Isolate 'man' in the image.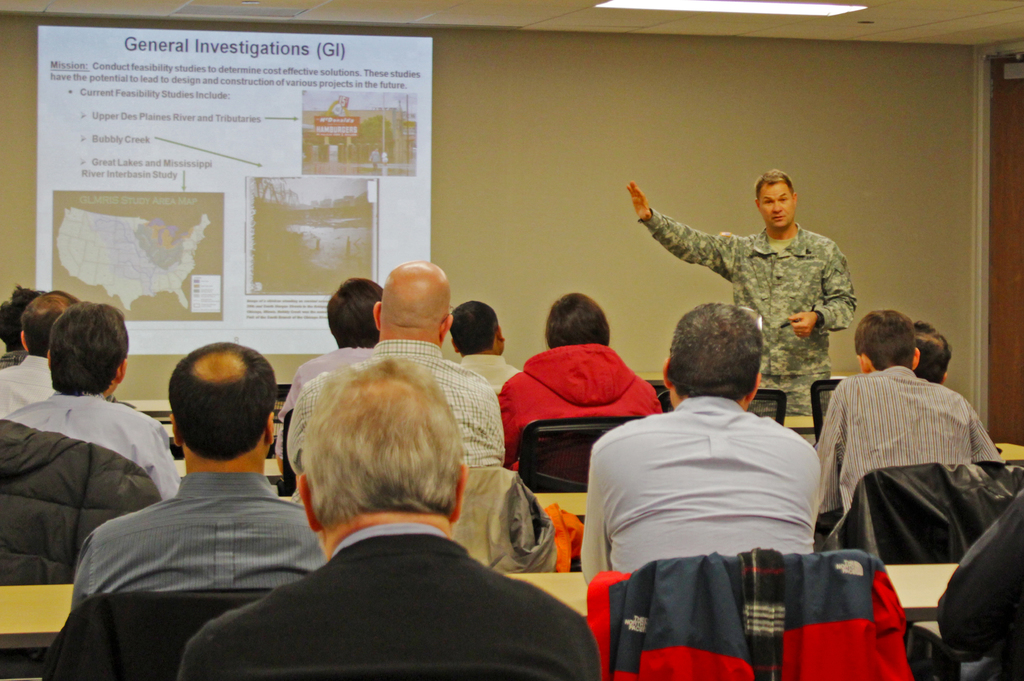
Isolated region: <box>270,279,383,480</box>.
